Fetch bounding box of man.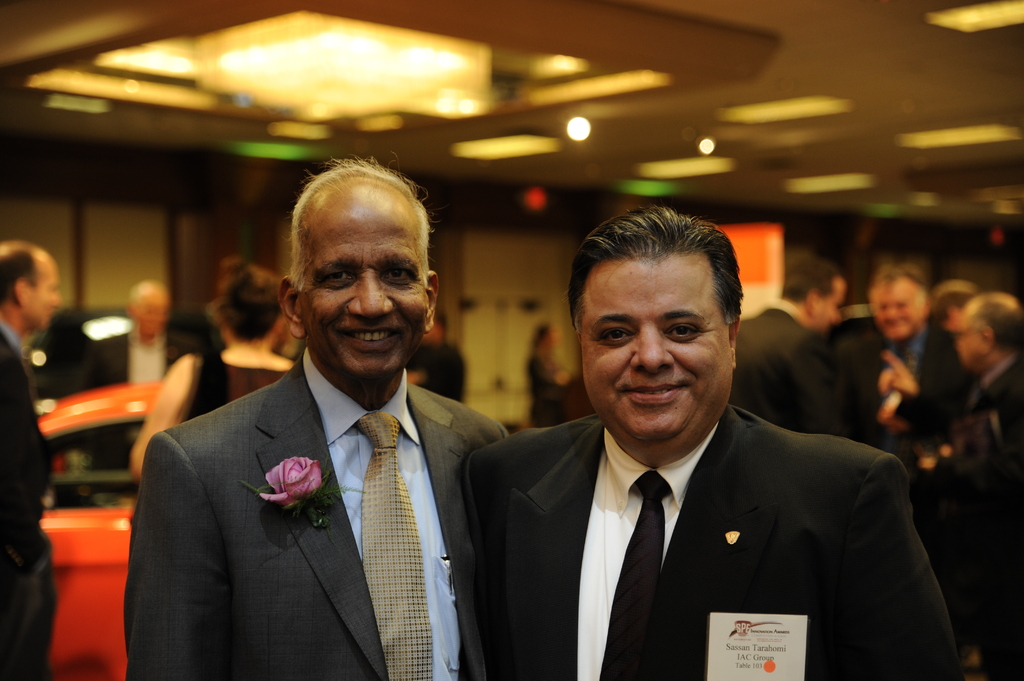
Bbox: bbox=[0, 237, 65, 680].
